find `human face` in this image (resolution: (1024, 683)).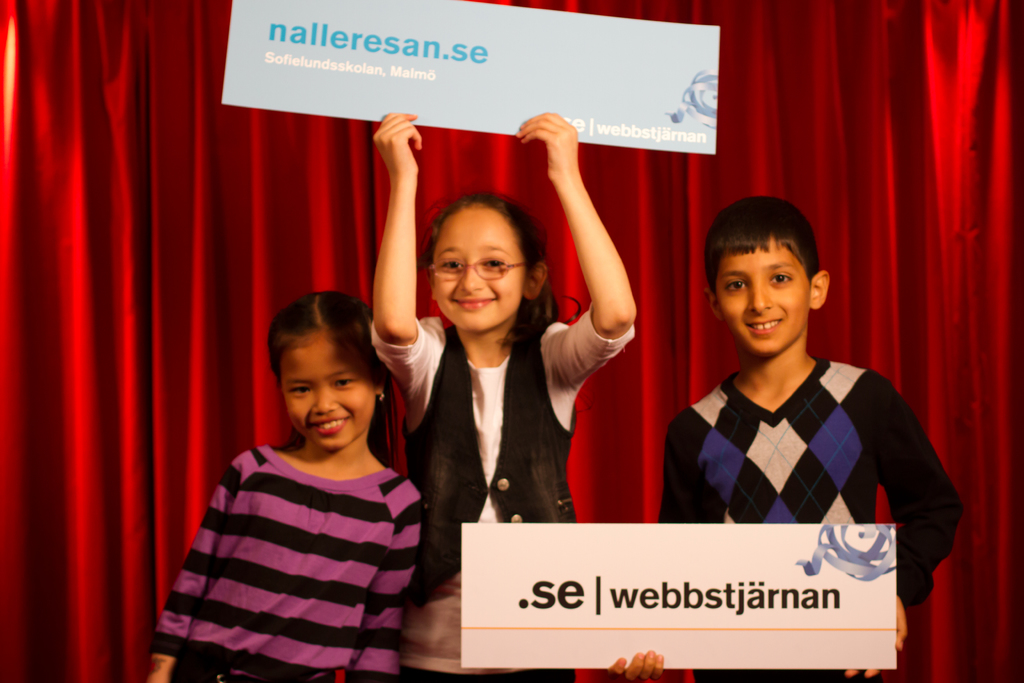
bbox=[431, 205, 529, 333].
